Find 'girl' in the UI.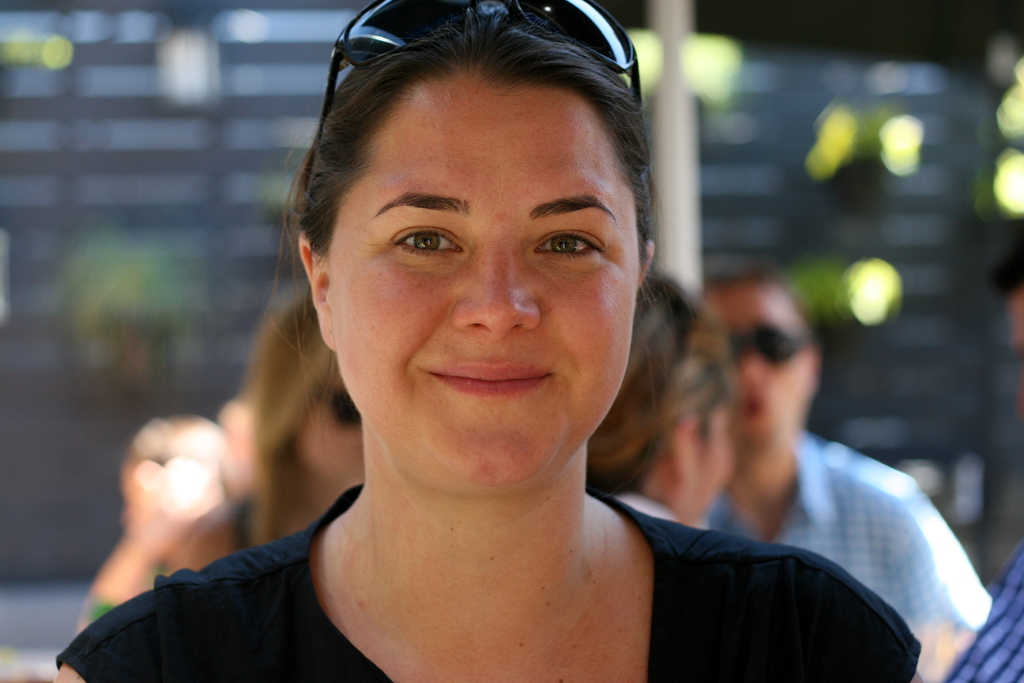
UI element at detection(161, 285, 364, 577).
